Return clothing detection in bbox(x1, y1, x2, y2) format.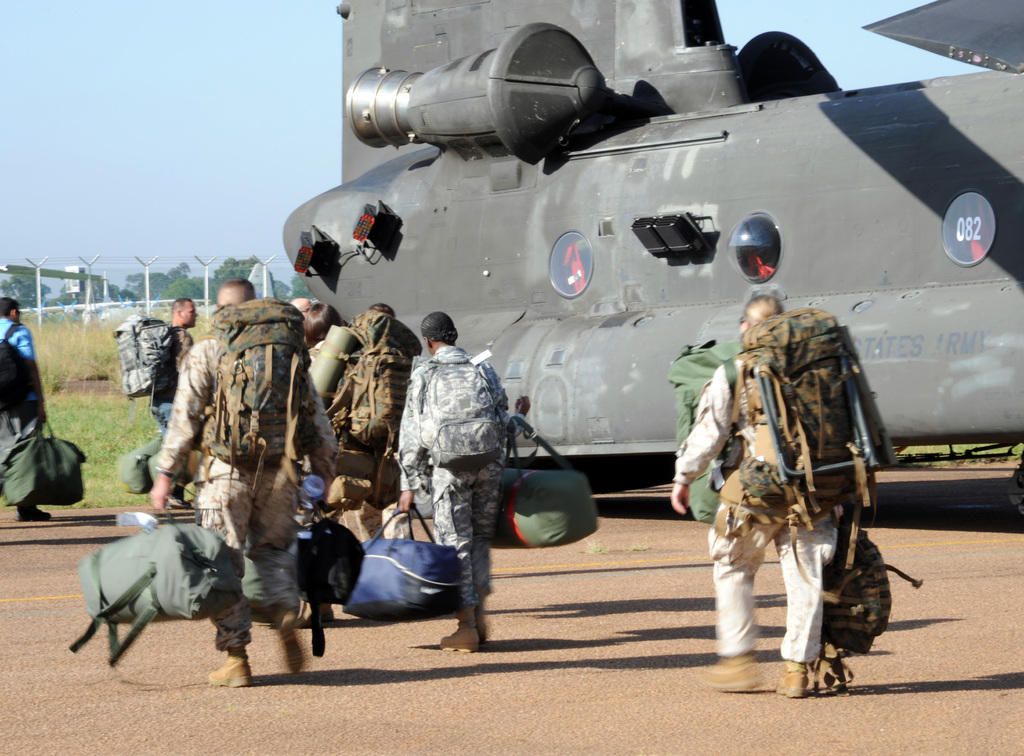
bbox(388, 307, 522, 581).
